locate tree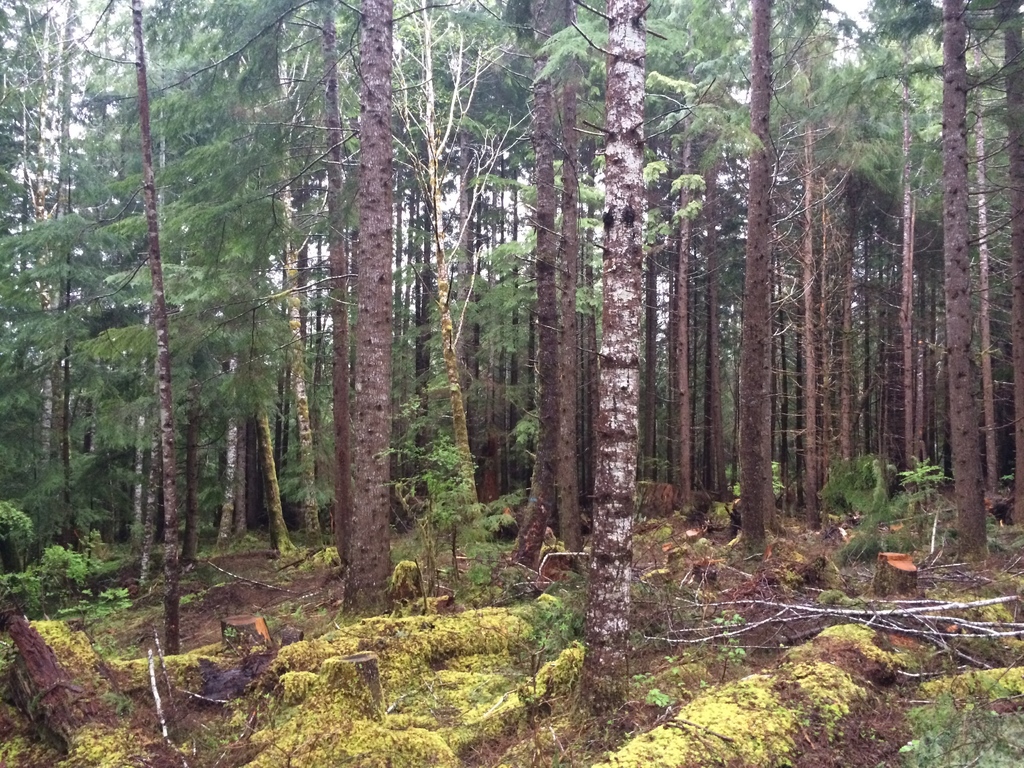
detection(566, 0, 671, 722)
